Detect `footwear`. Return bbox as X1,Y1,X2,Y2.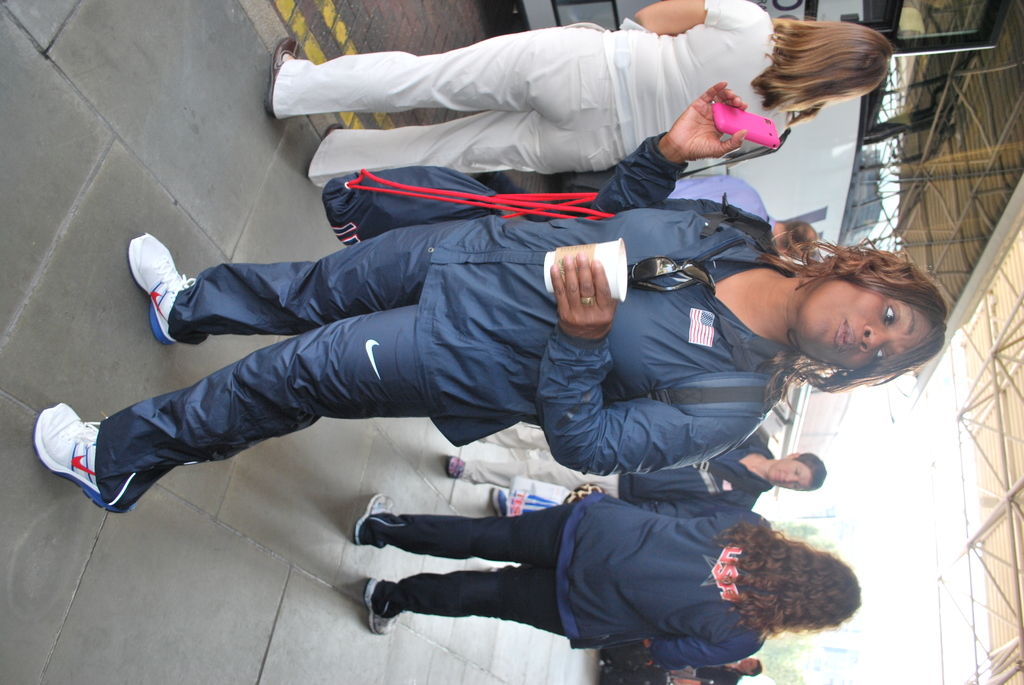
123,232,196,345.
